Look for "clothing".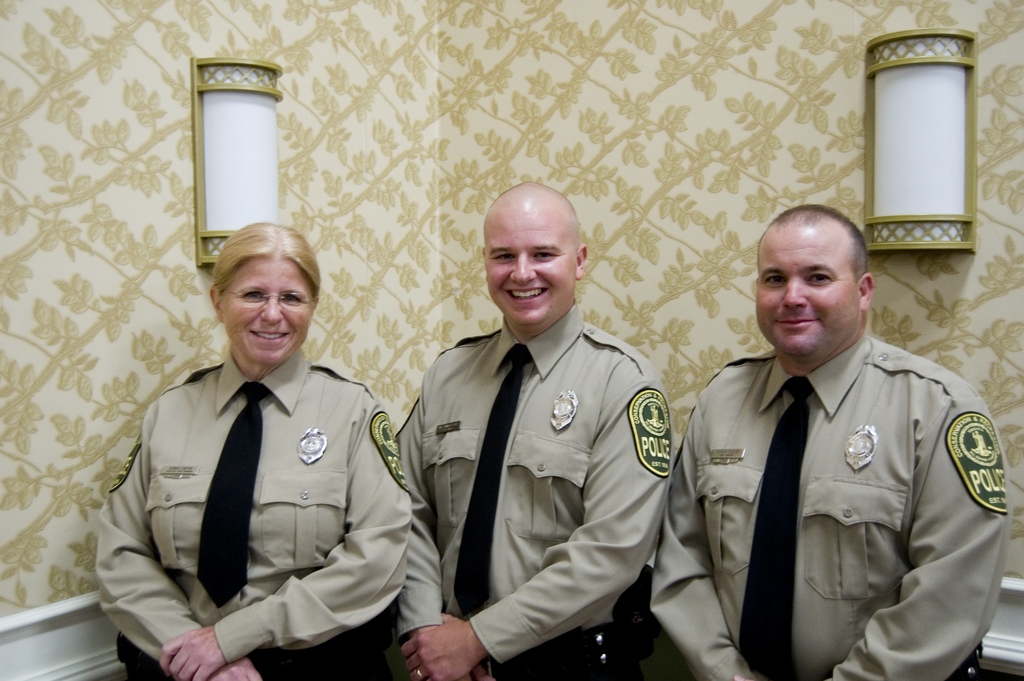
Found: 657,289,1020,680.
